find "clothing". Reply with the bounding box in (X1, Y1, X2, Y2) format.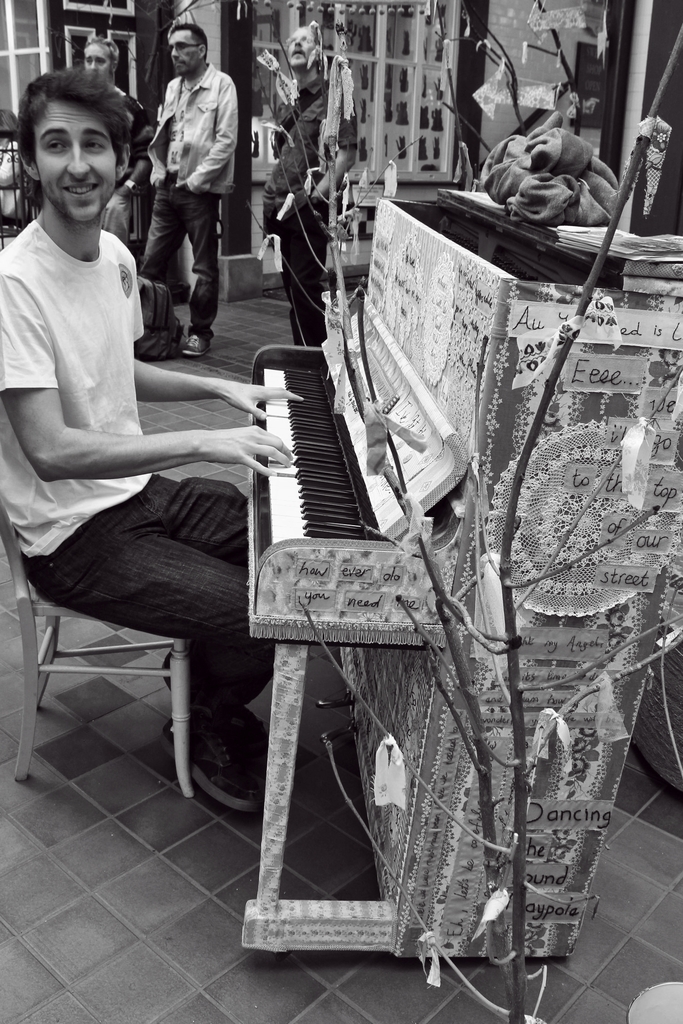
(99, 88, 154, 245).
